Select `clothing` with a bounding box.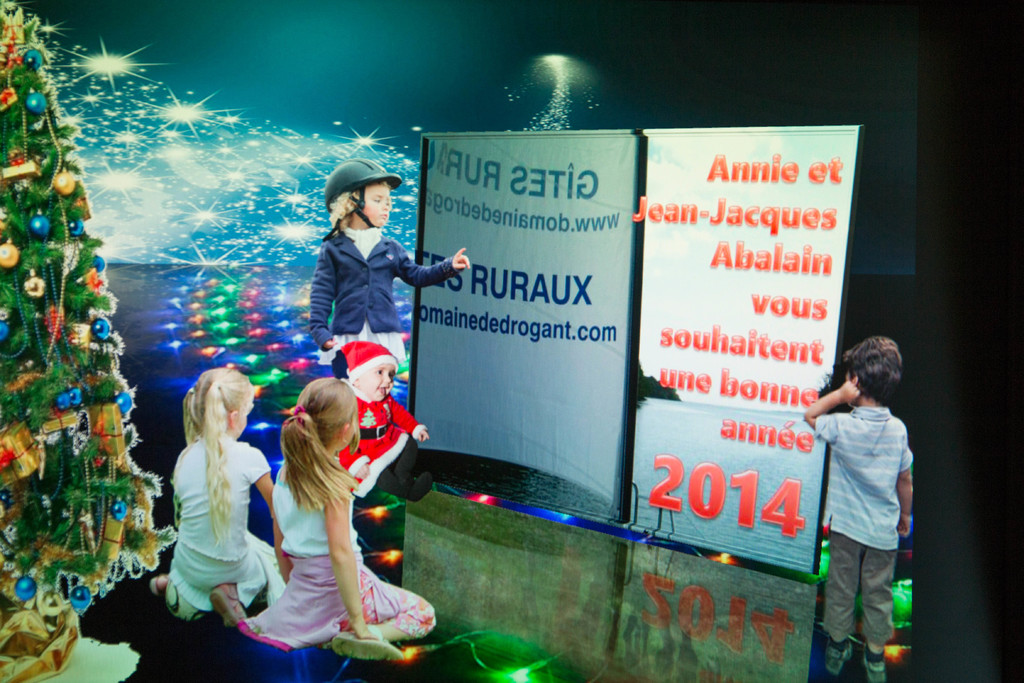
box=[361, 175, 391, 230].
